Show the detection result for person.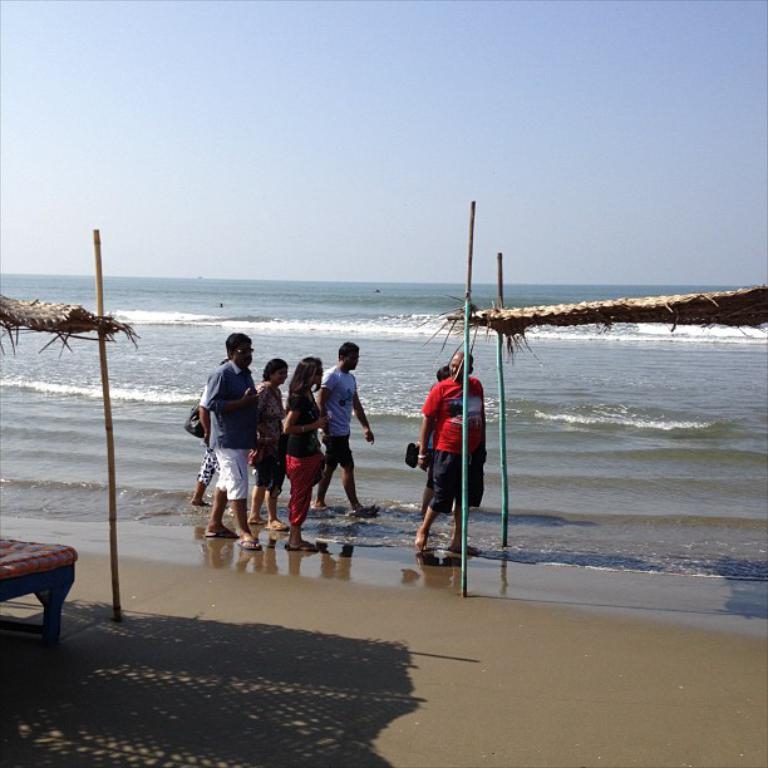
detection(196, 331, 260, 557).
